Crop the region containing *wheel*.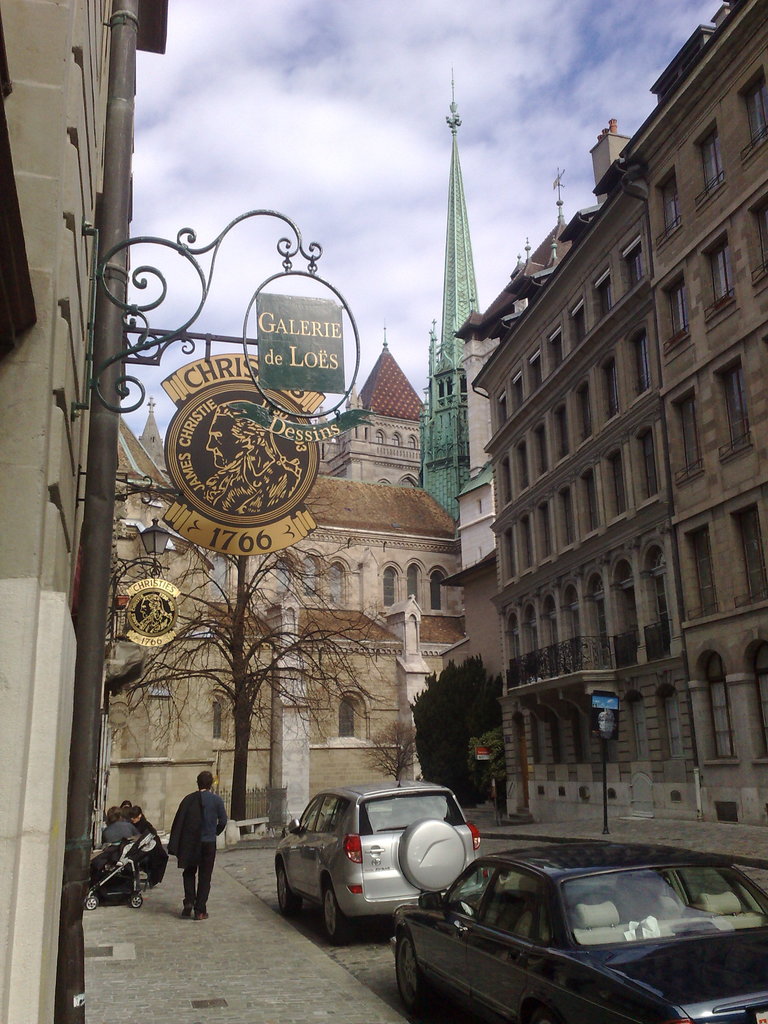
Crop region: l=516, t=1003, r=558, b=1023.
